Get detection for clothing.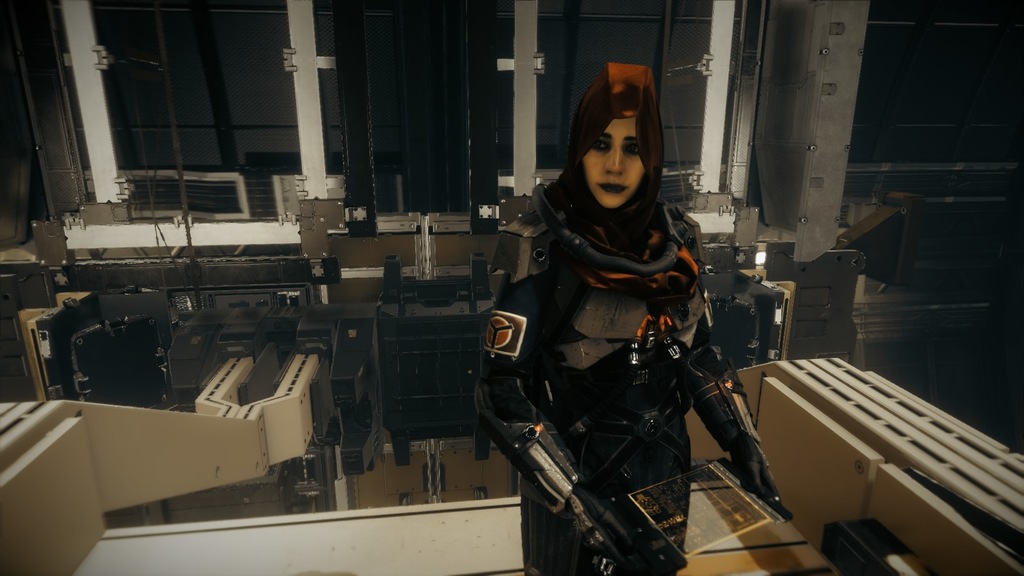
Detection: (left=479, top=140, right=754, bottom=528).
